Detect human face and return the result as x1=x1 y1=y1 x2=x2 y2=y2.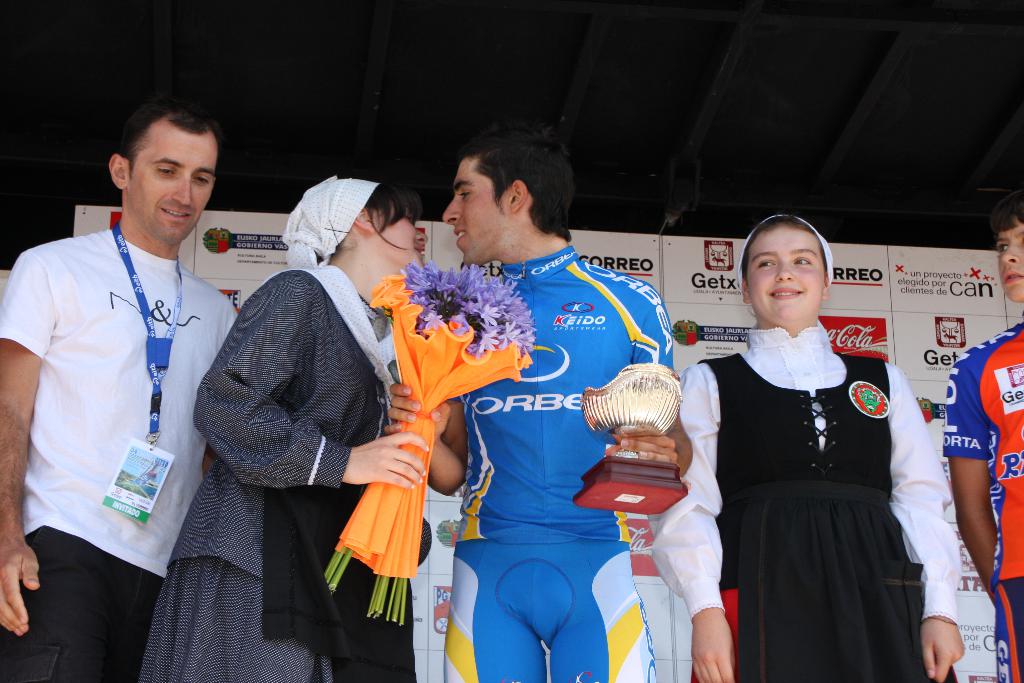
x1=442 y1=157 x2=517 y2=268.
